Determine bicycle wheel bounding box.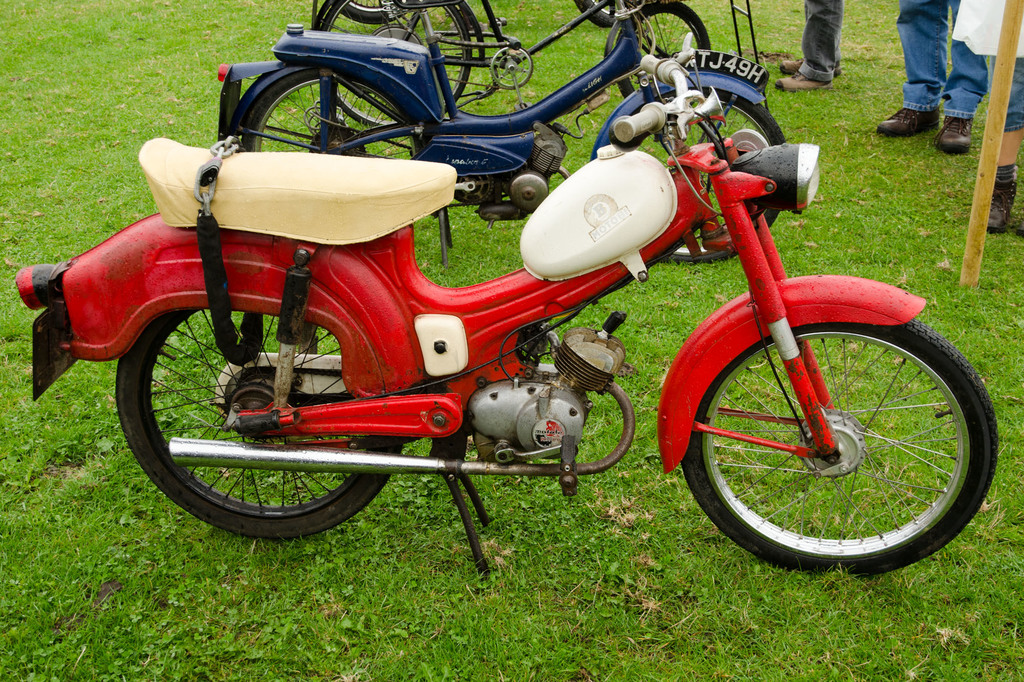
Determined: (604,0,705,100).
